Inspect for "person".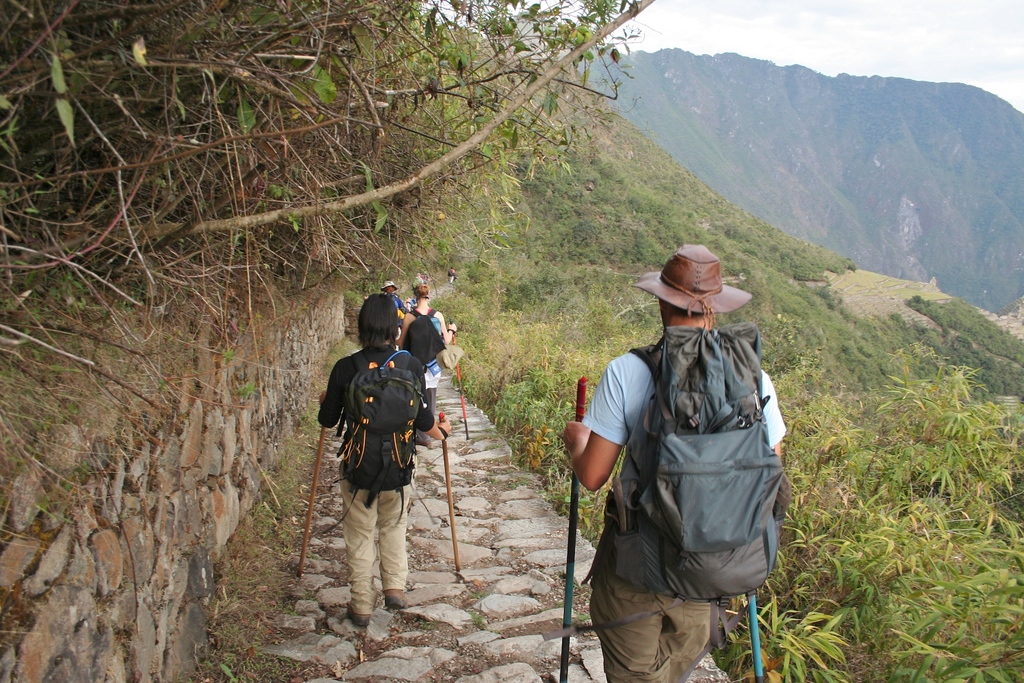
Inspection: box(320, 292, 443, 629).
